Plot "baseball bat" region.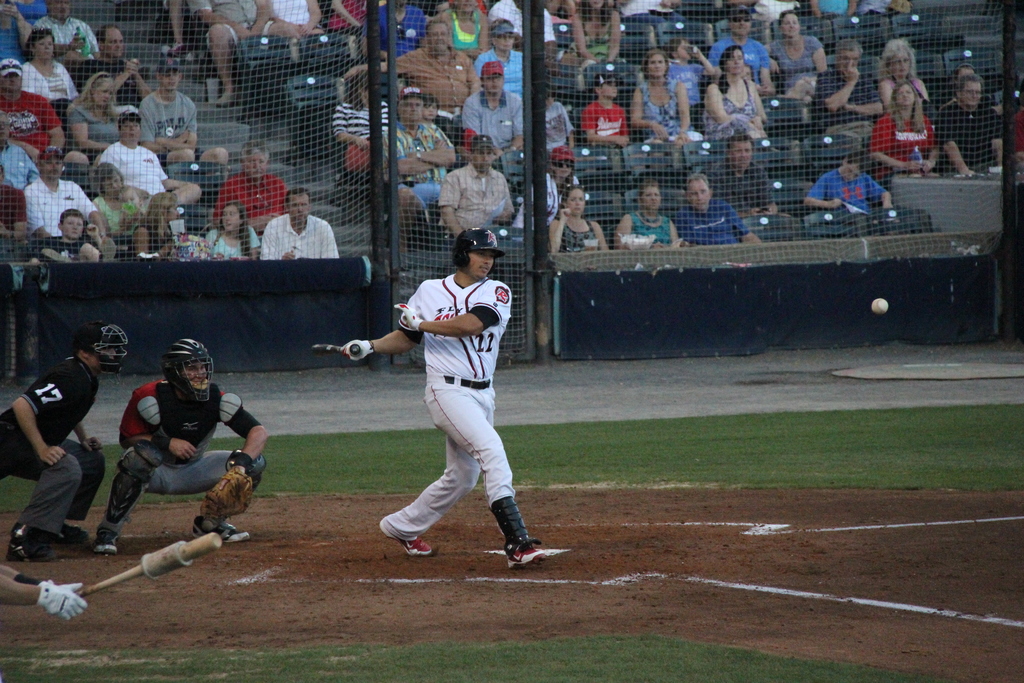
Plotted at box=[75, 533, 221, 600].
